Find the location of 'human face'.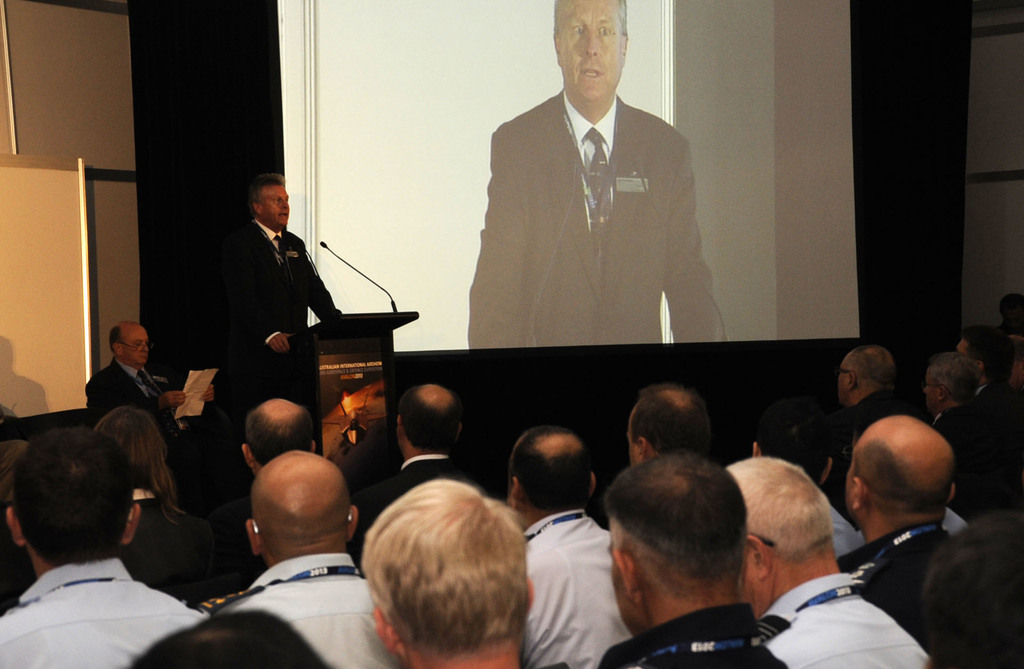
Location: detection(833, 359, 847, 404).
